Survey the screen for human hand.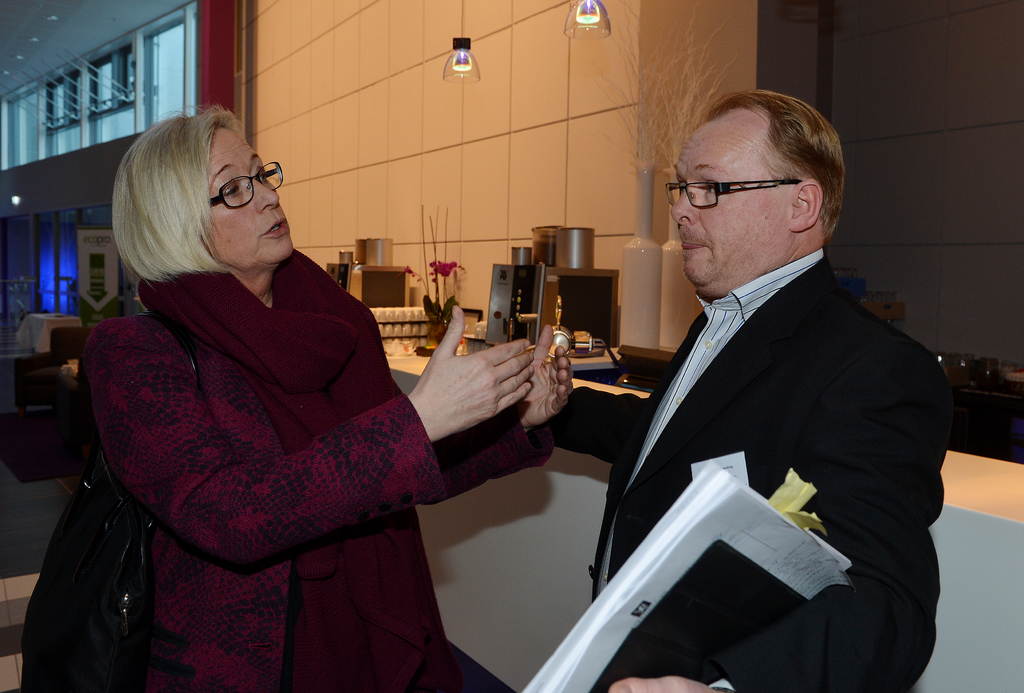
Survey found: BBox(500, 329, 582, 425).
